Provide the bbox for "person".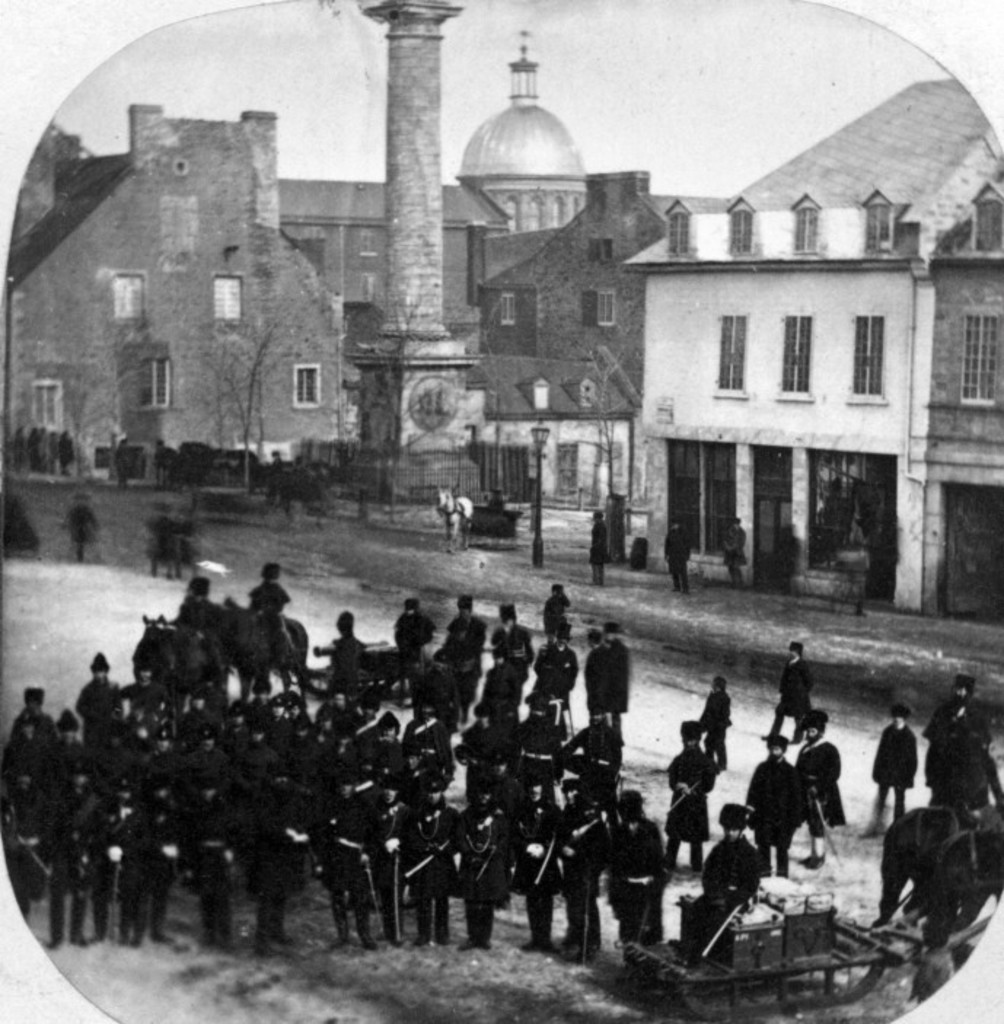
[866,706,917,842].
